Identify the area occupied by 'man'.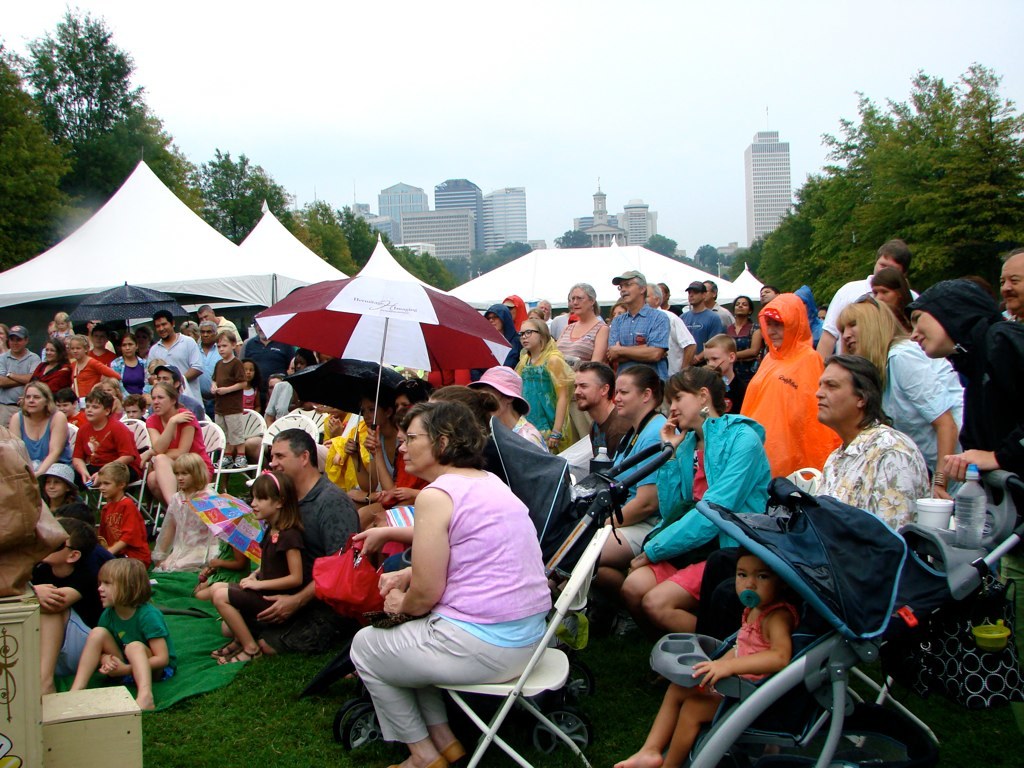
Area: select_region(653, 286, 728, 379).
